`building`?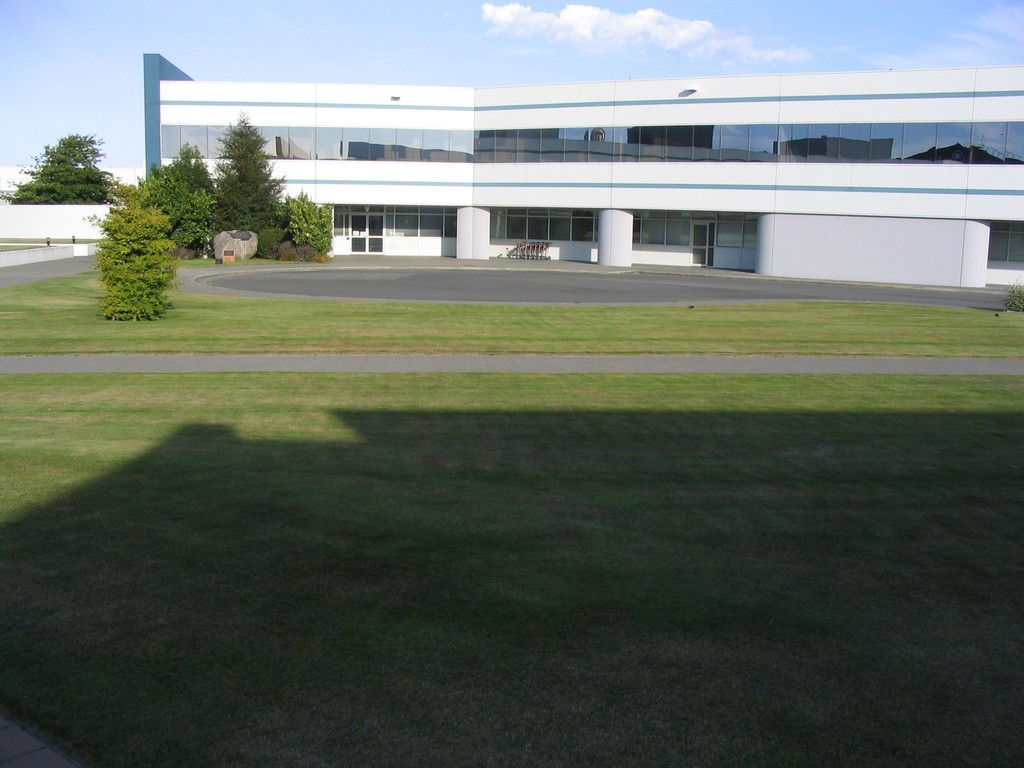
bbox=[88, 54, 1021, 279]
